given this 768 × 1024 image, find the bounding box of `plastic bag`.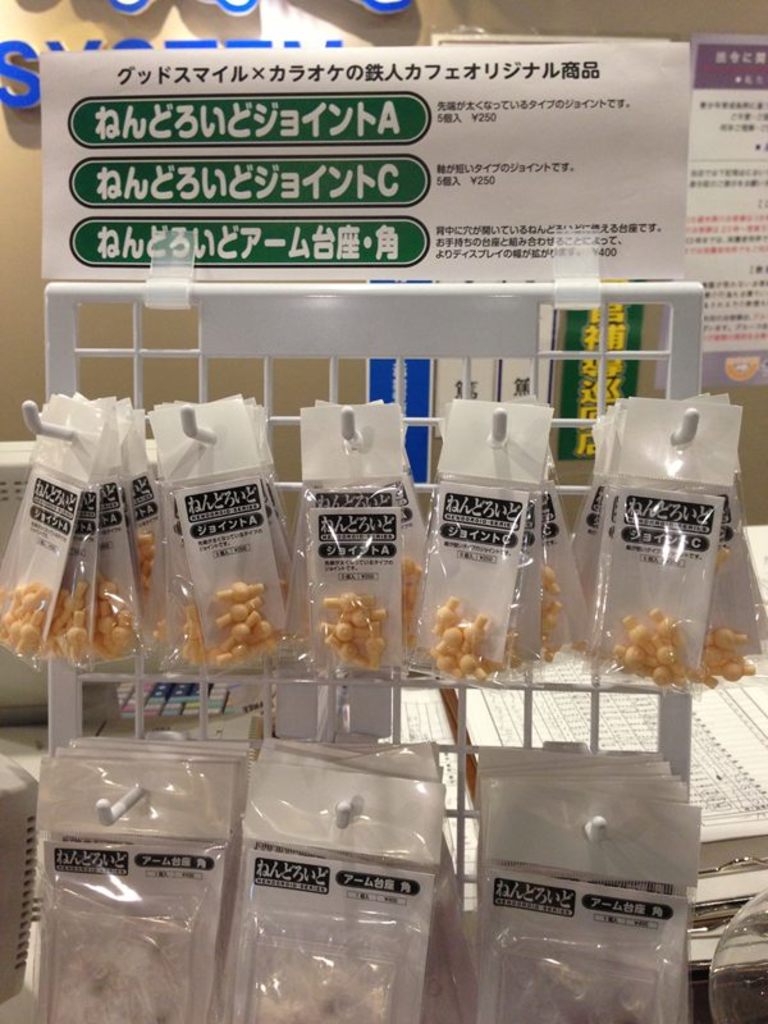
<region>0, 445, 96, 666</region>.
